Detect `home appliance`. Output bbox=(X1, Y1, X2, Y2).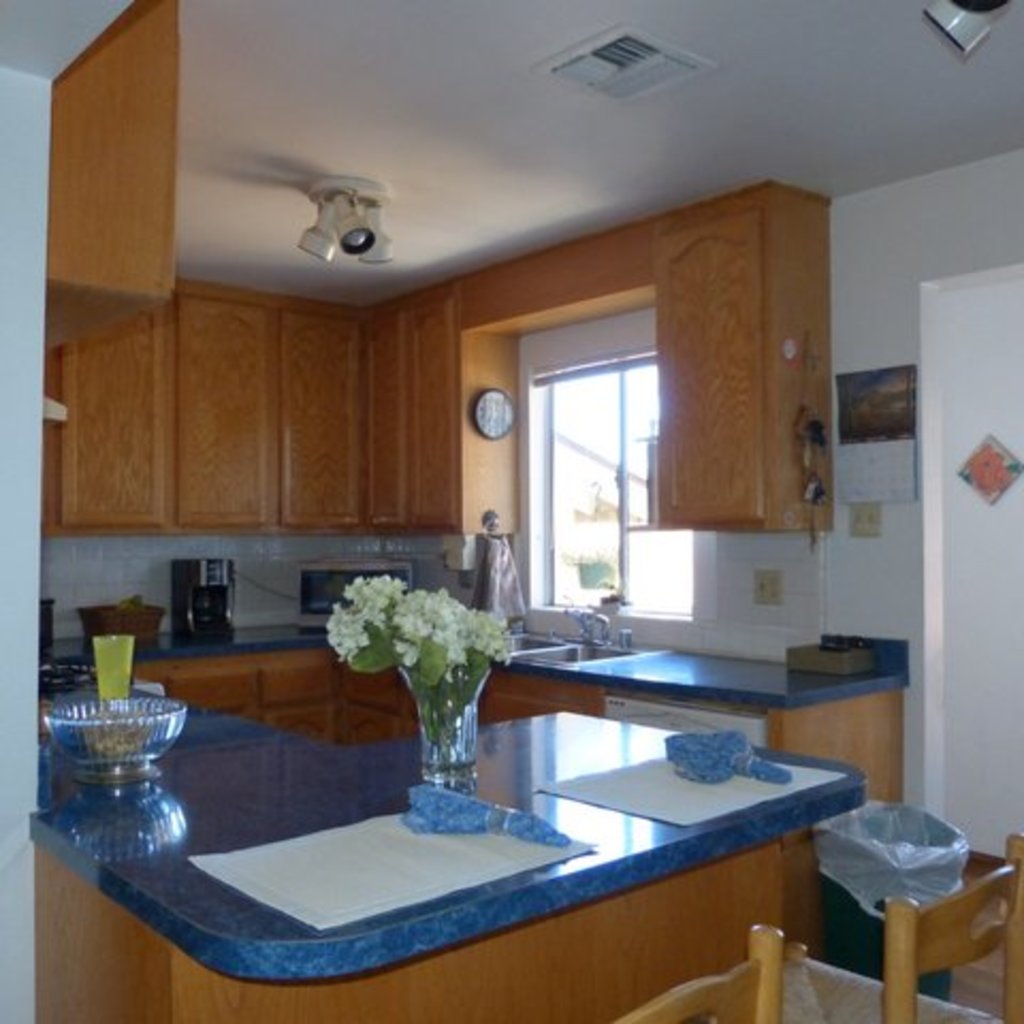
bbox=(299, 555, 422, 631).
